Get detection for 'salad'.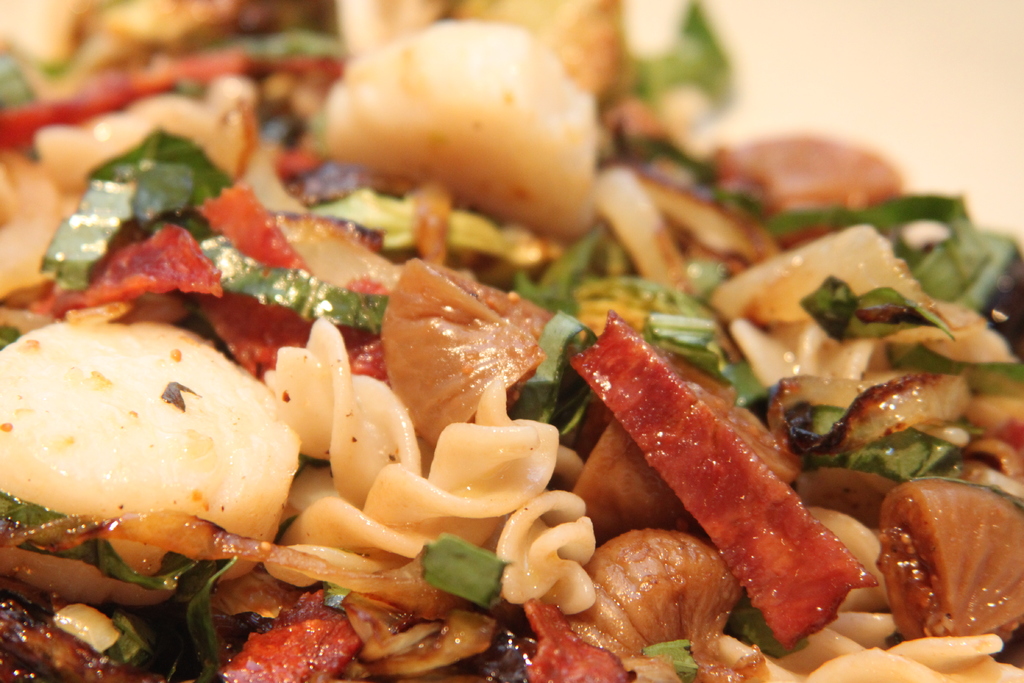
Detection: region(0, 0, 1023, 682).
